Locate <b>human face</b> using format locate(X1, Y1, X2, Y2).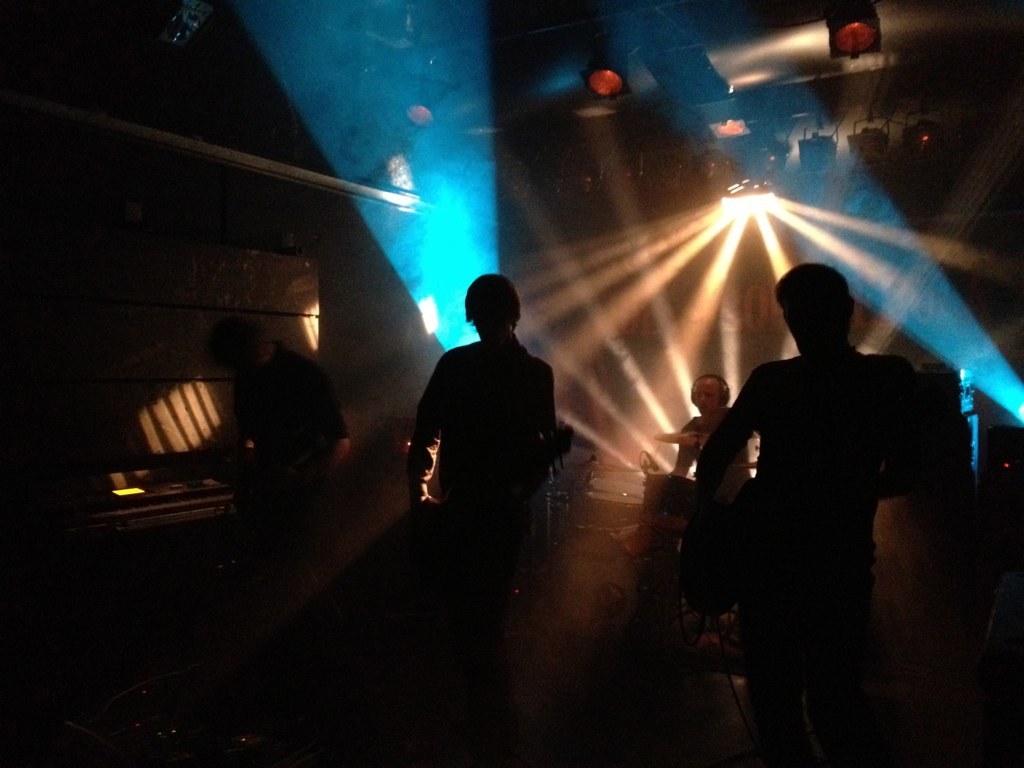
locate(779, 276, 850, 347).
